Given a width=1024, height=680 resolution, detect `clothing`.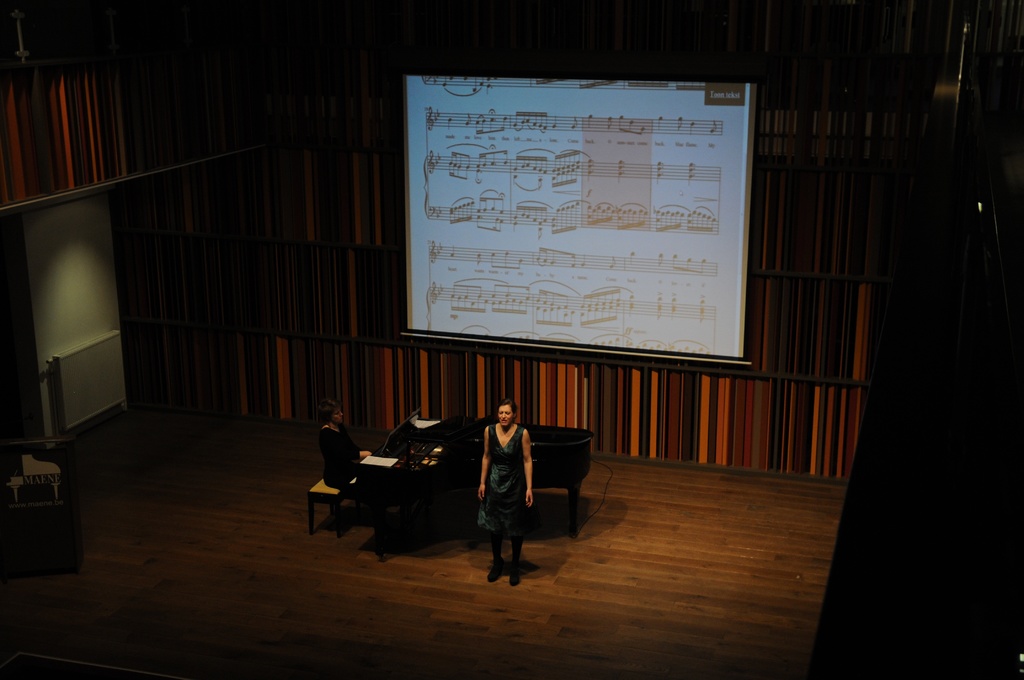
[474,411,549,565].
